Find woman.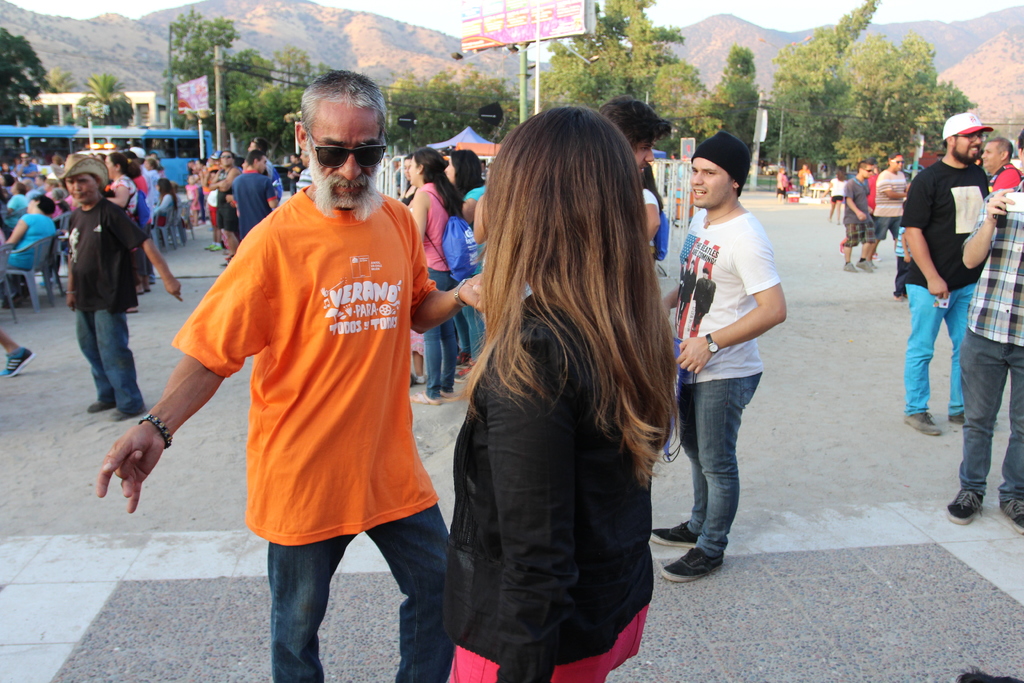
[x1=106, y1=151, x2=138, y2=317].
